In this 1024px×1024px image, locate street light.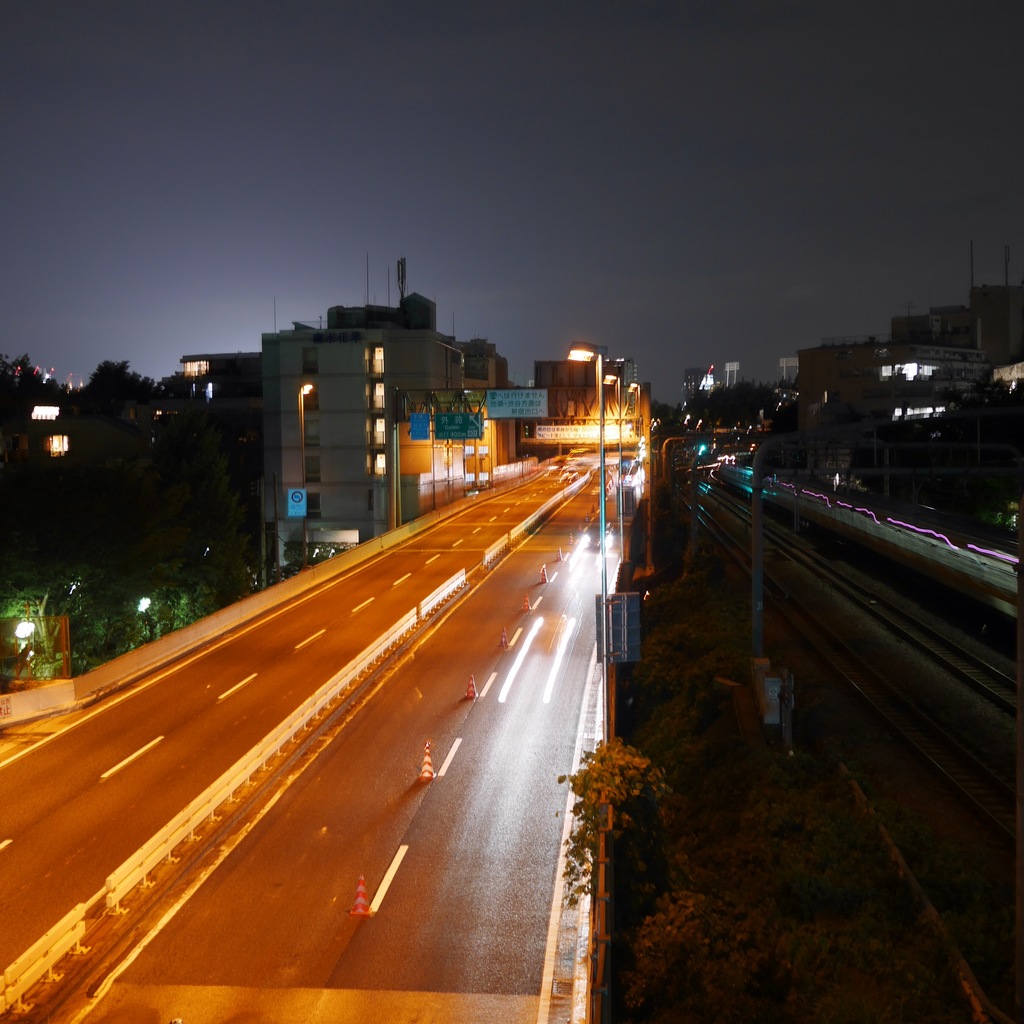
Bounding box: {"x1": 622, "y1": 374, "x2": 644, "y2": 485}.
